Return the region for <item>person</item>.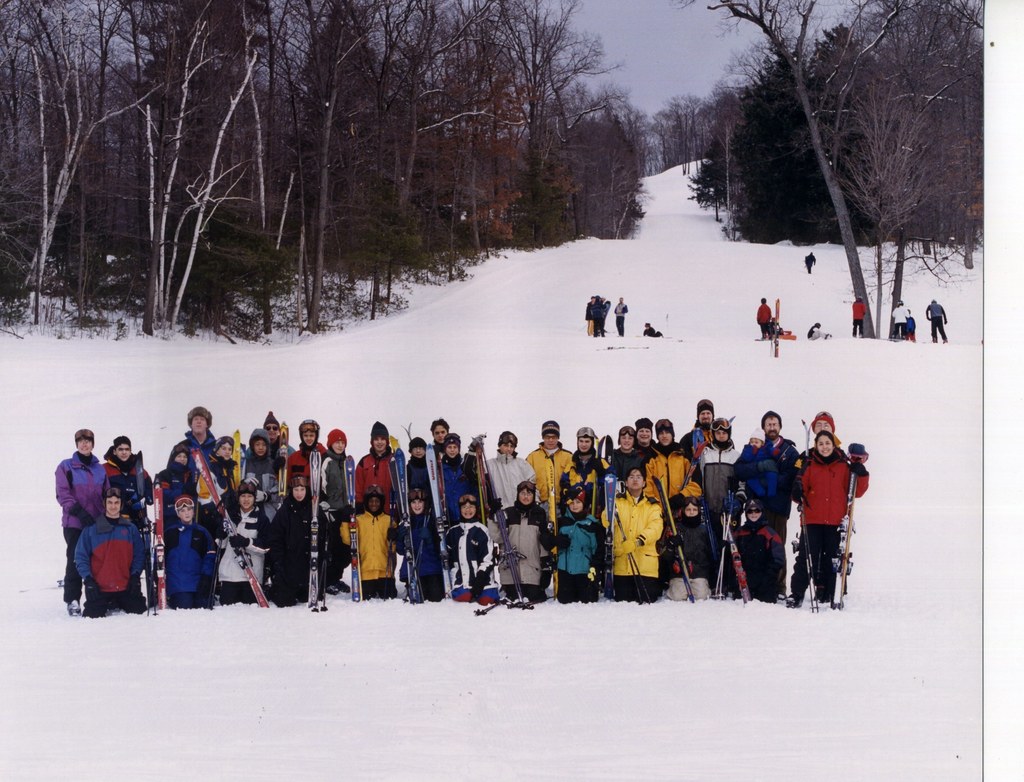
(854,299,865,336).
